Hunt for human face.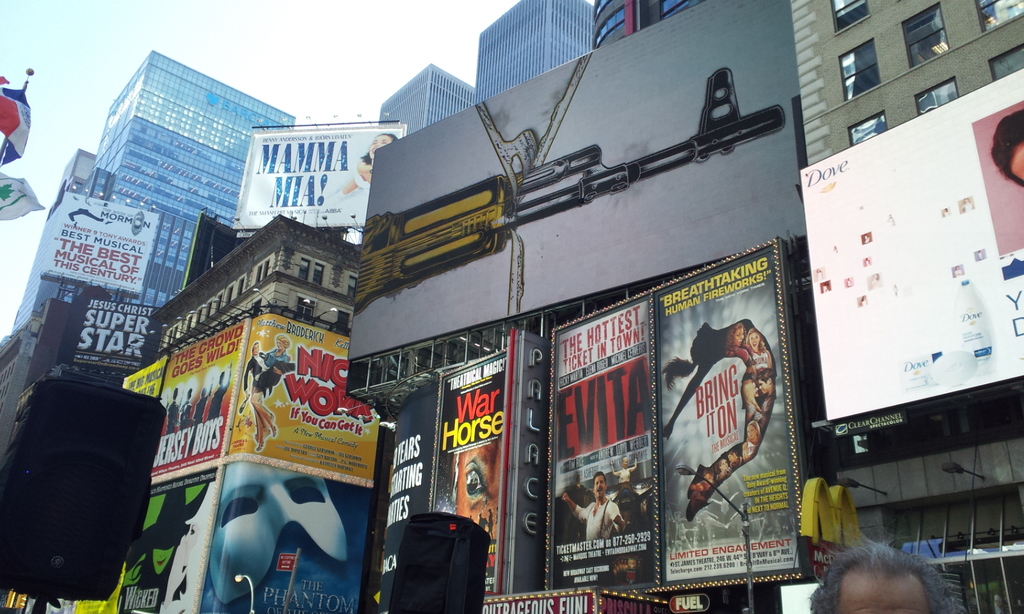
Hunted down at region(1007, 141, 1023, 180).
